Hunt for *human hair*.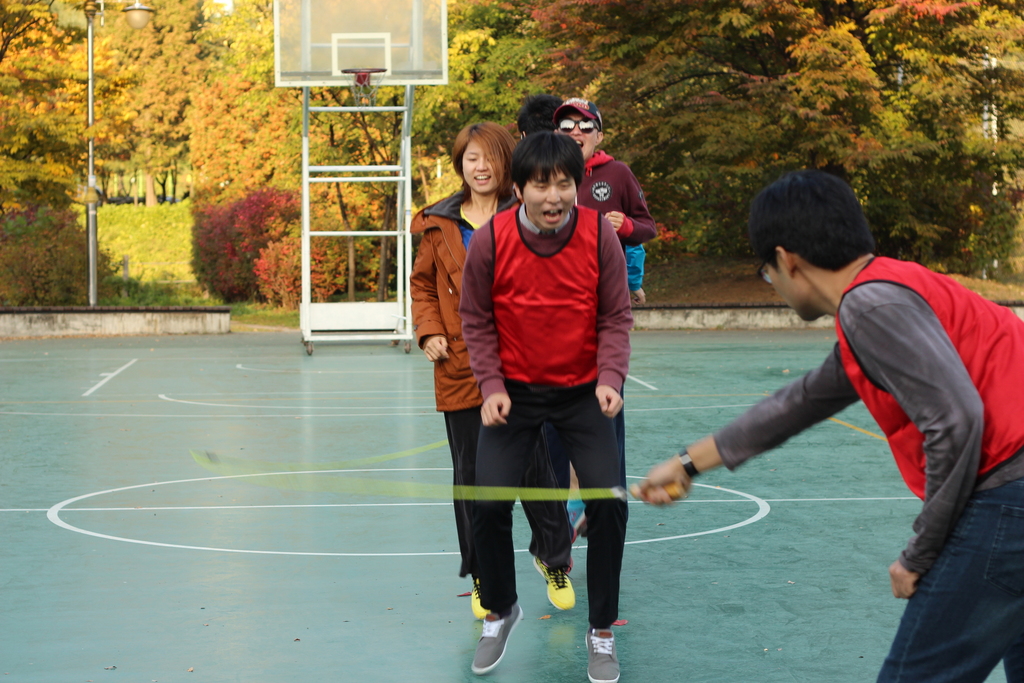
Hunted down at <box>449,115,522,185</box>.
